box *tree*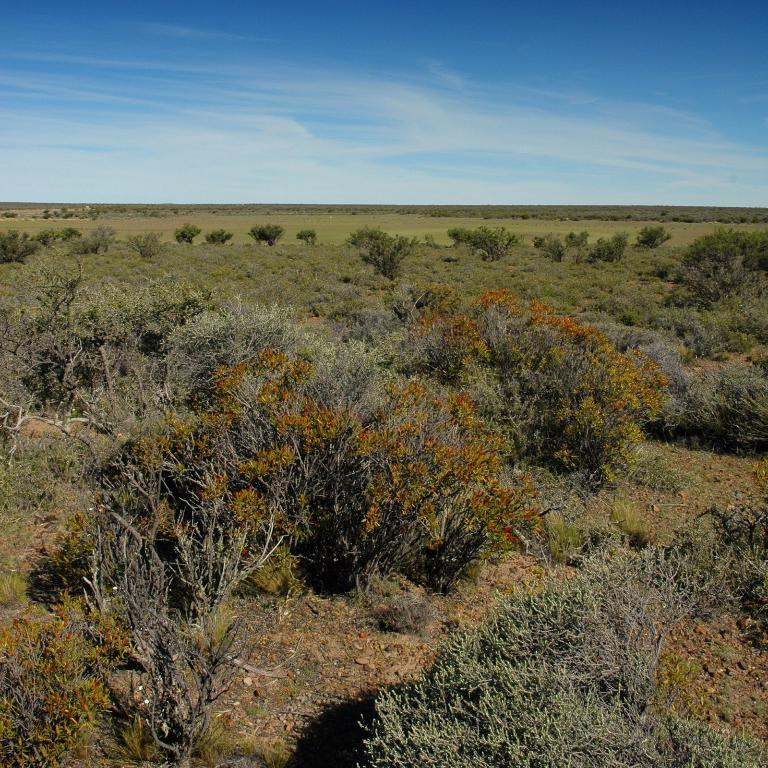
Rect(176, 221, 197, 247)
